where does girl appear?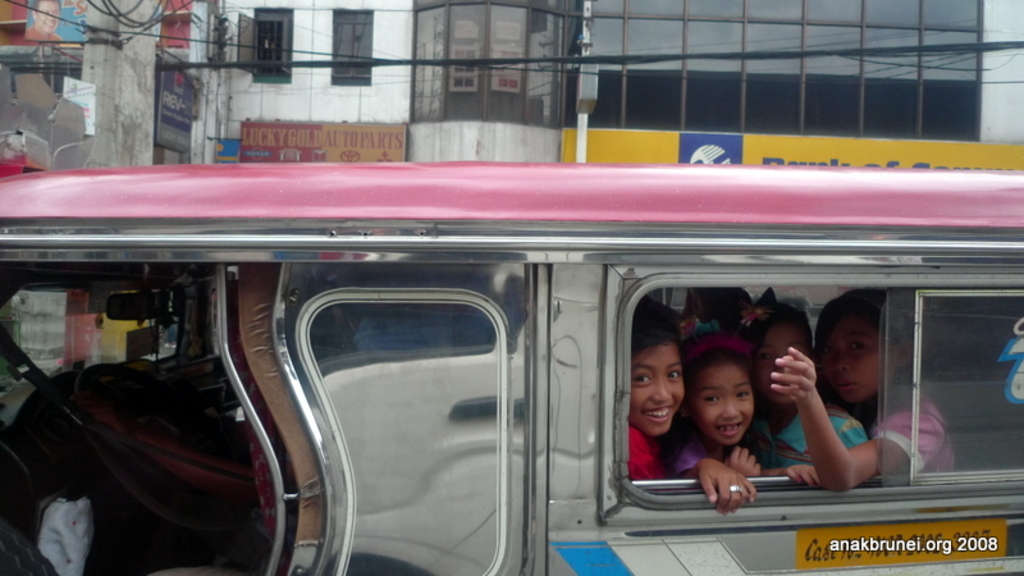
Appears at x1=612 y1=292 x2=686 y2=483.
